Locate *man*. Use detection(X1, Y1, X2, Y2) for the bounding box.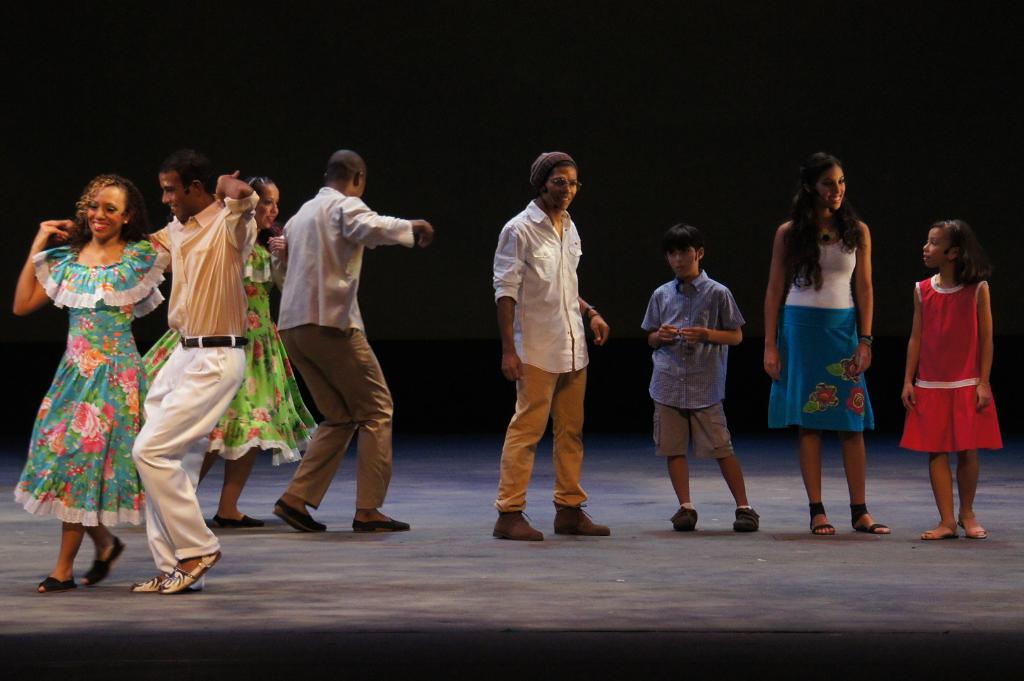
detection(253, 128, 414, 548).
